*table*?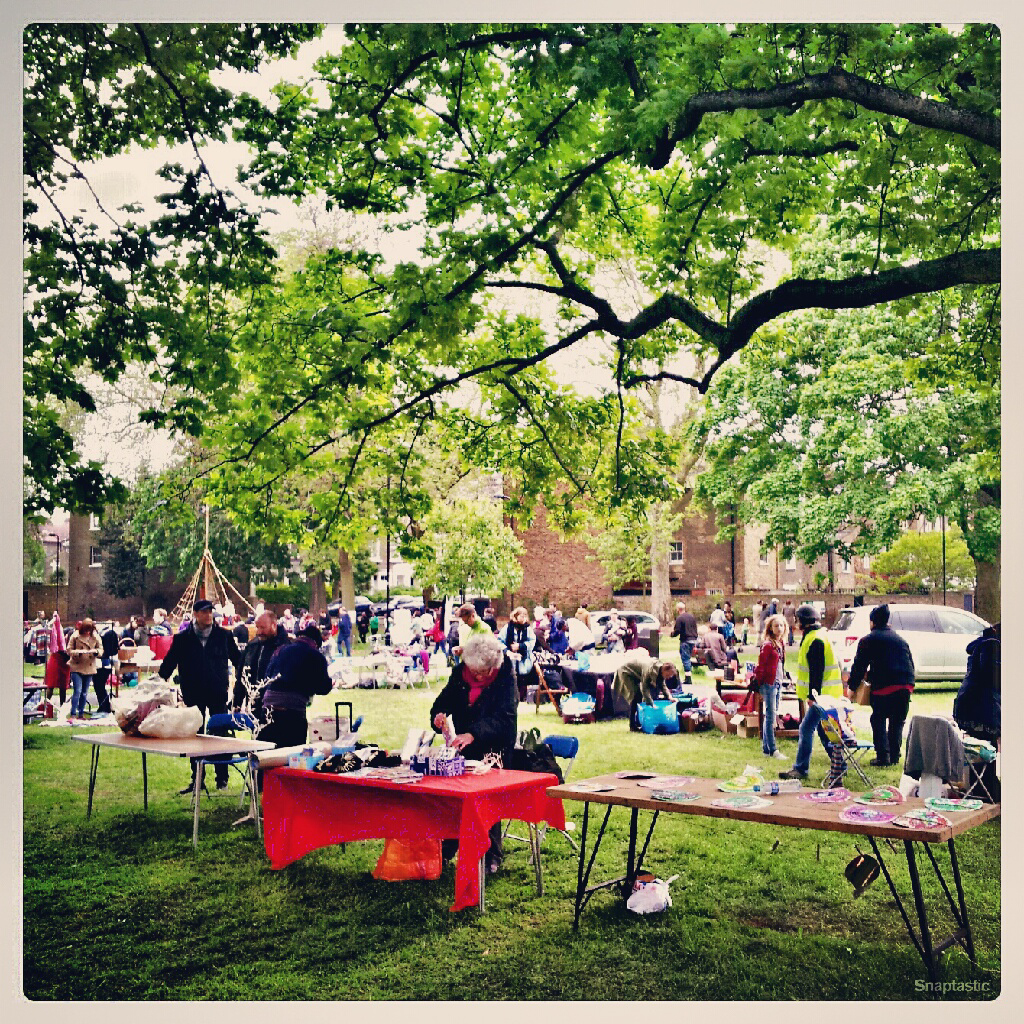
68, 719, 282, 861
